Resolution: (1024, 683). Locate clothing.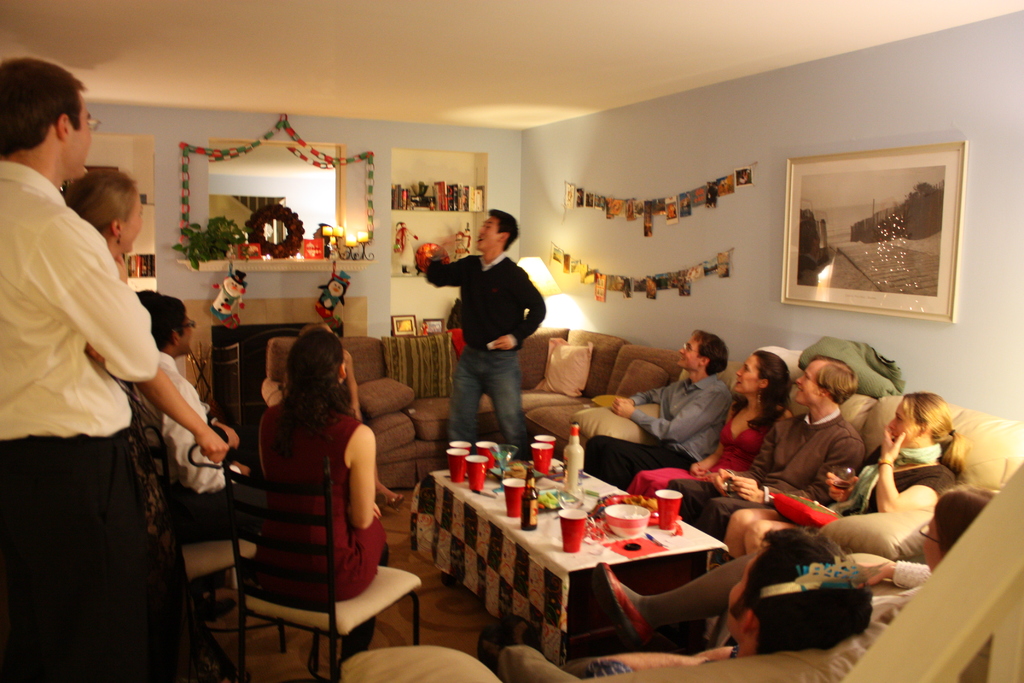
Rect(433, 220, 548, 451).
